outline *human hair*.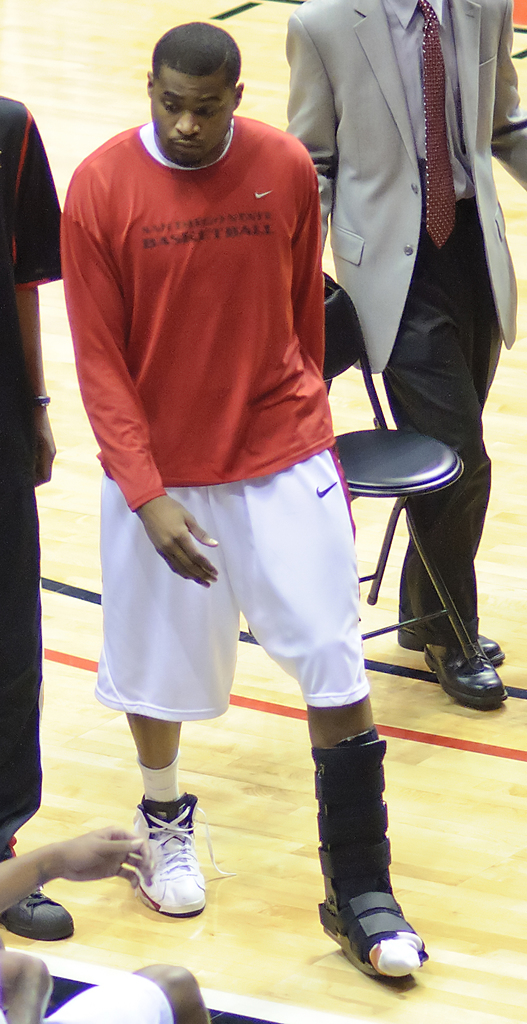
Outline: (x1=142, y1=24, x2=236, y2=108).
